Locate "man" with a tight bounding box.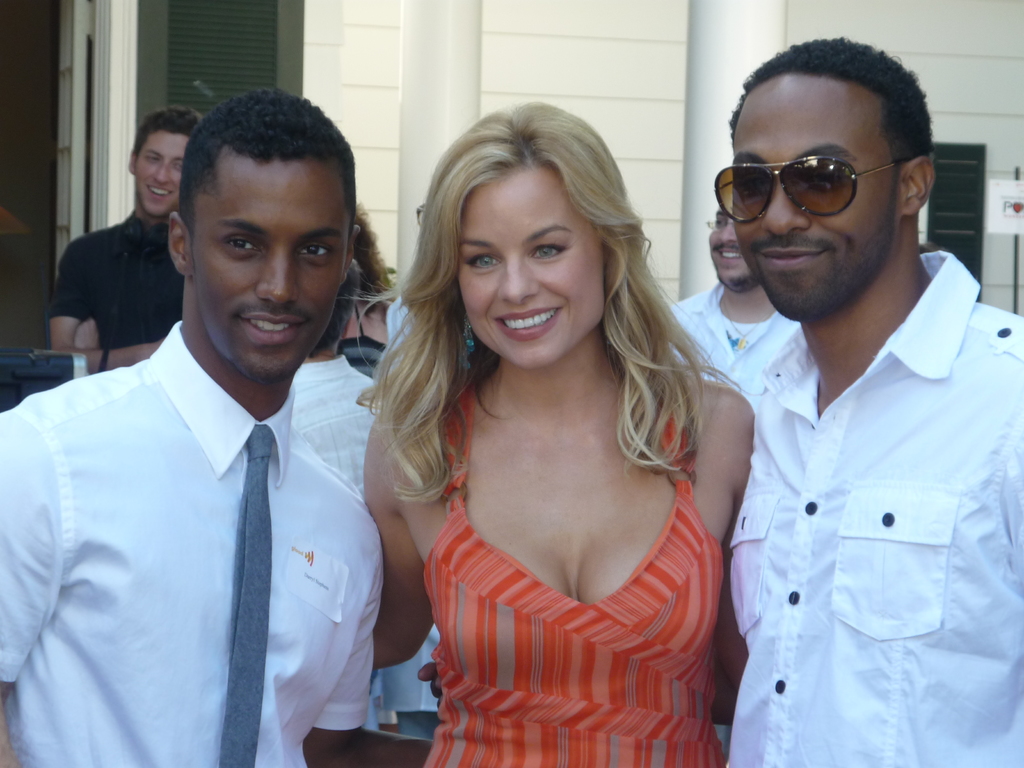
detection(287, 239, 449, 747).
